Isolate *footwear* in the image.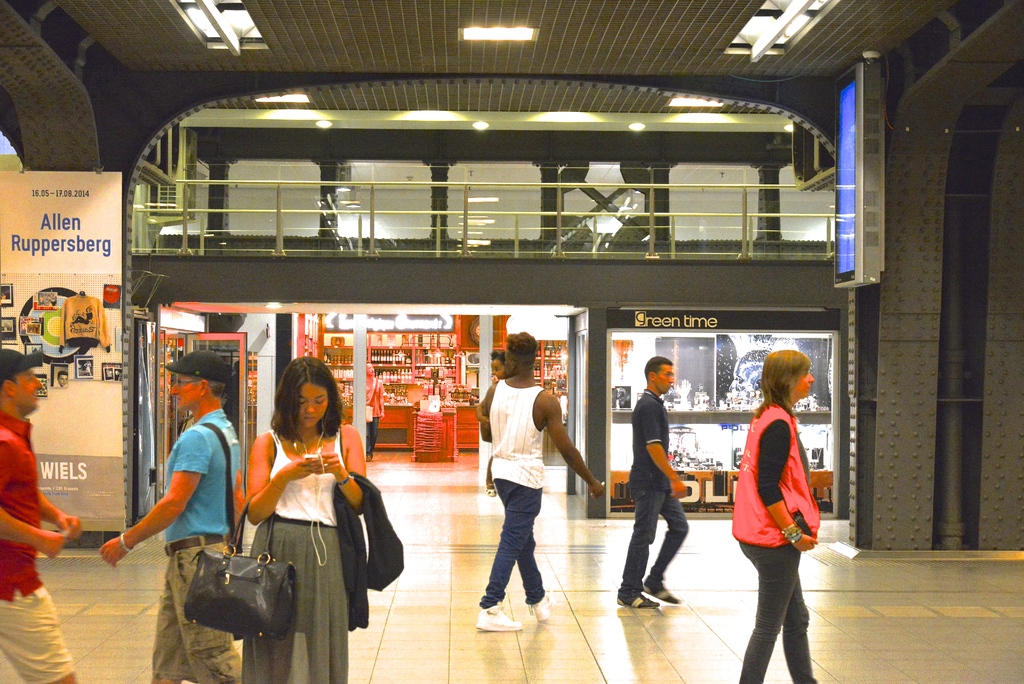
Isolated region: region(479, 606, 520, 627).
